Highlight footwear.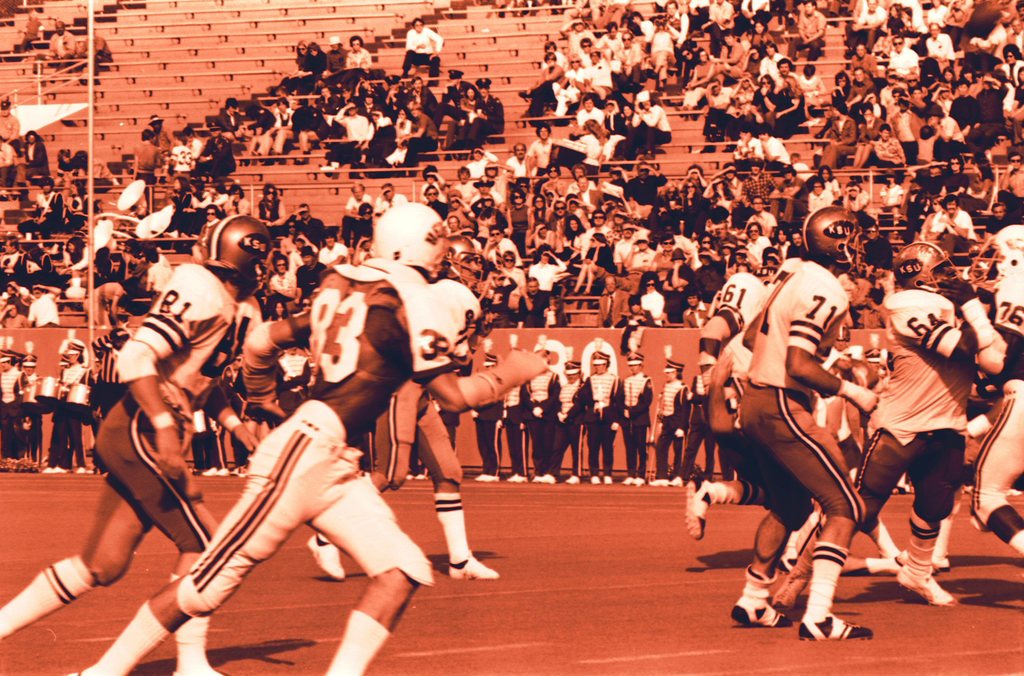
Highlighted region: [474, 472, 500, 481].
